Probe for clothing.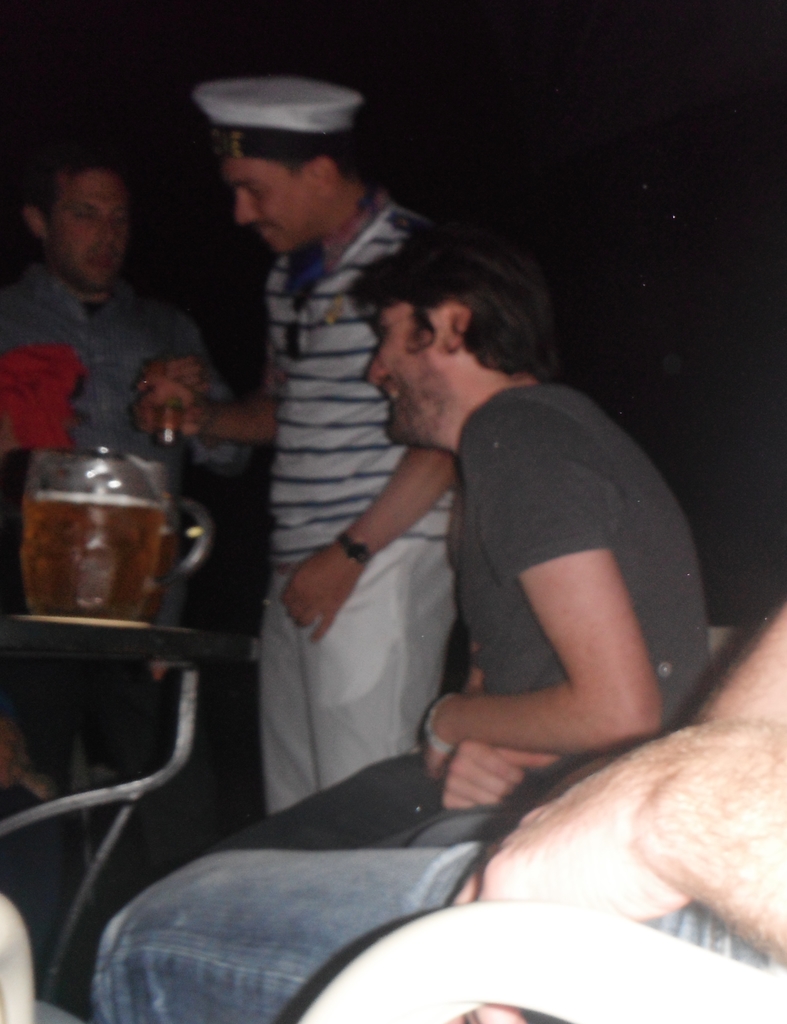
Probe result: l=207, t=371, r=711, b=847.
